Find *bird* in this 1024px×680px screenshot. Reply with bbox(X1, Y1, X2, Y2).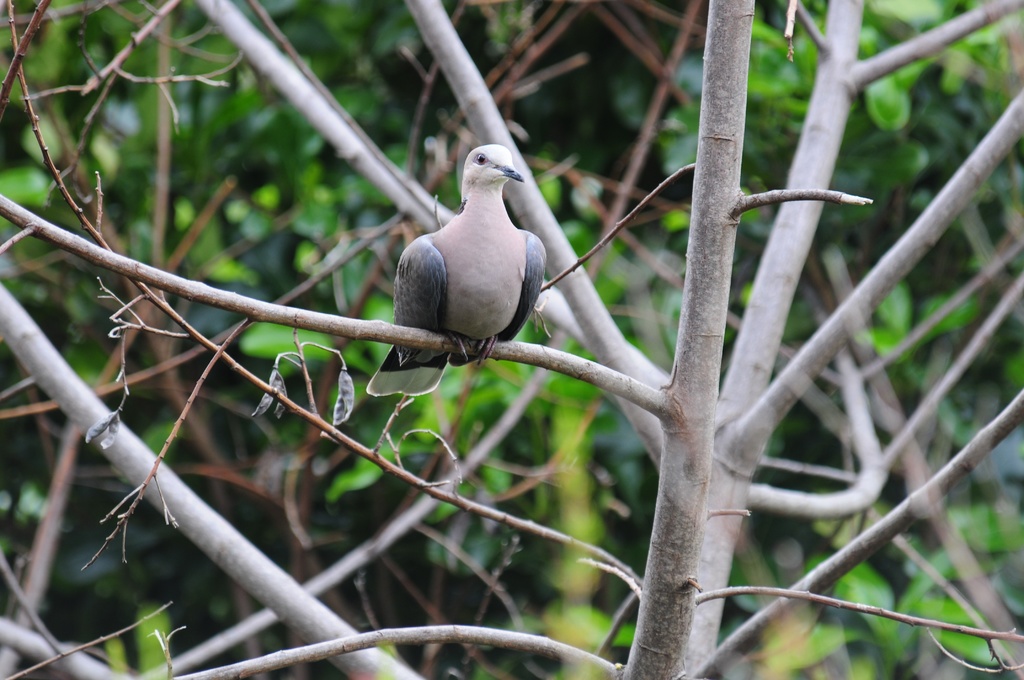
bbox(385, 150, 561, 378).
